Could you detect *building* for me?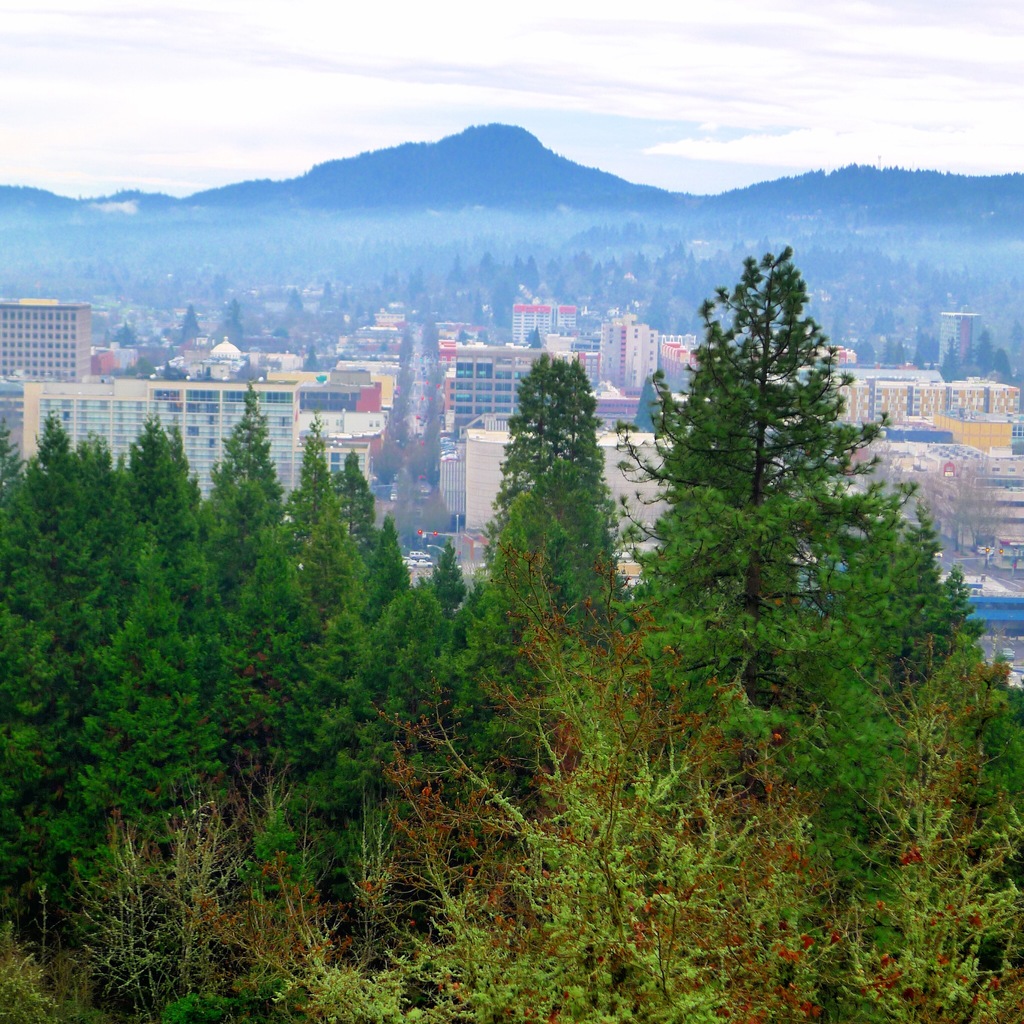
Detection result: (x1=22, y1=383, x2=301, y2=503).
